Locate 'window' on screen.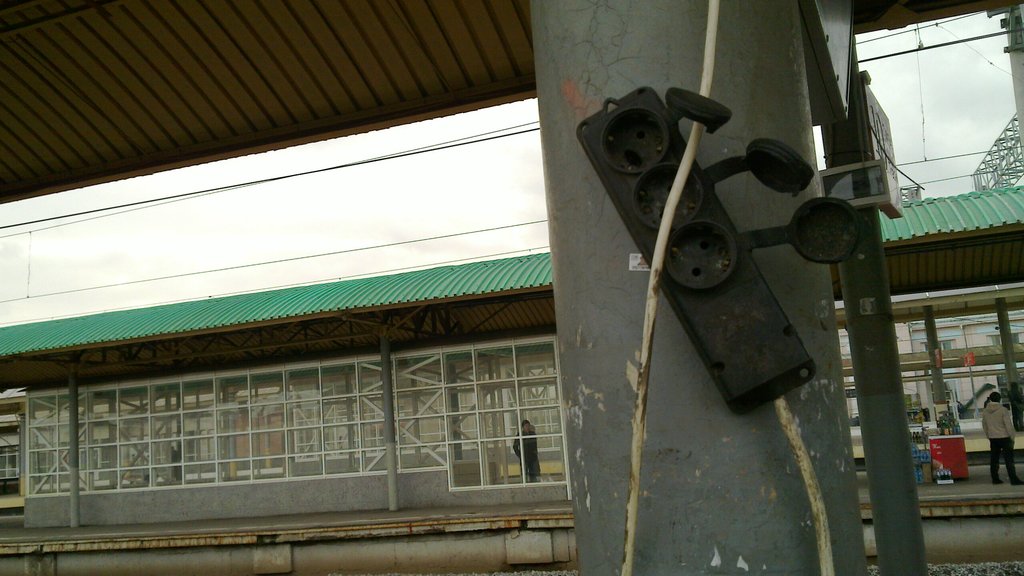
On screen at (924,338,961,412).
